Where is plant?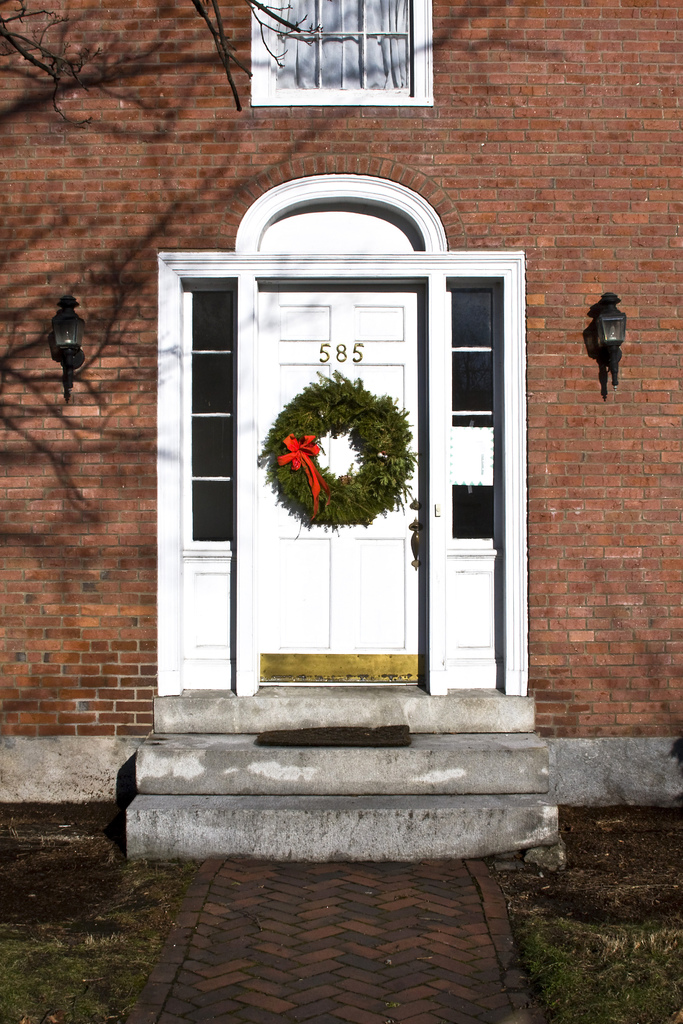
(left=260, top=368, right=416, bottom=538).
